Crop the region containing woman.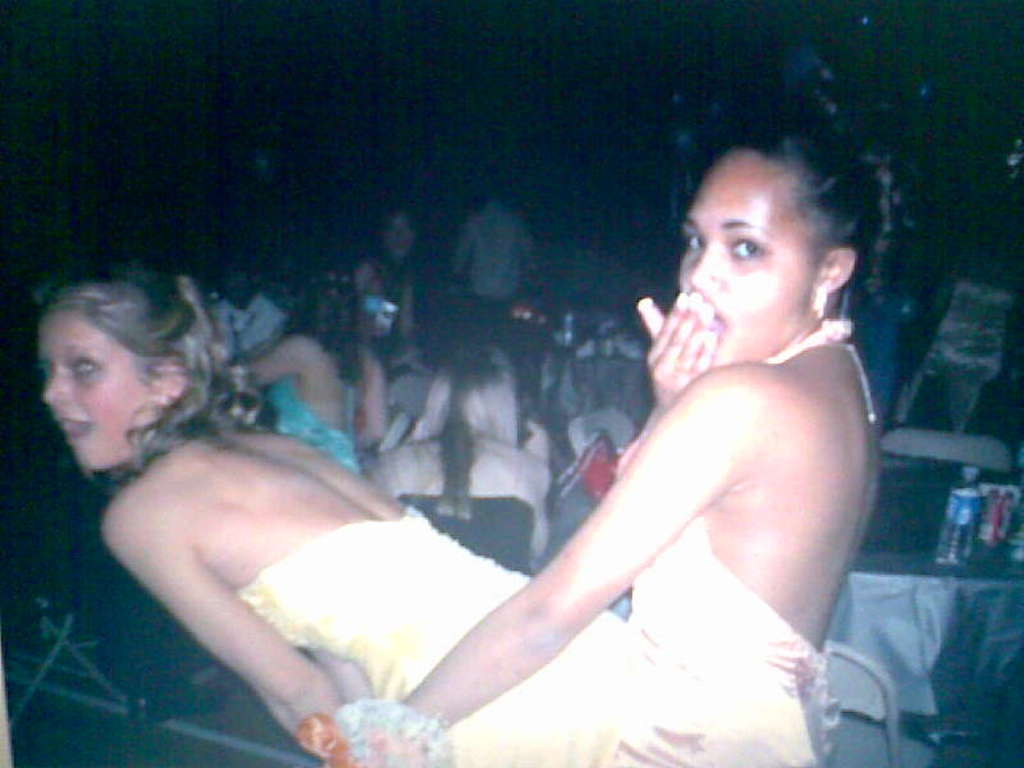
Crop region: (left=233, top=256, right=397, bottom=472).
